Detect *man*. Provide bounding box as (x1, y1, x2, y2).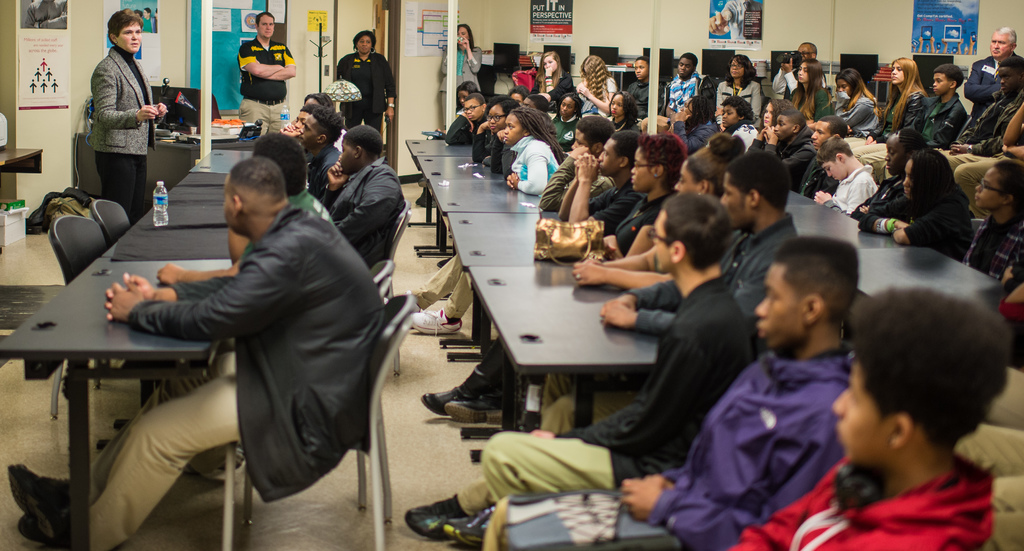
(92, 138, 339, 464).
